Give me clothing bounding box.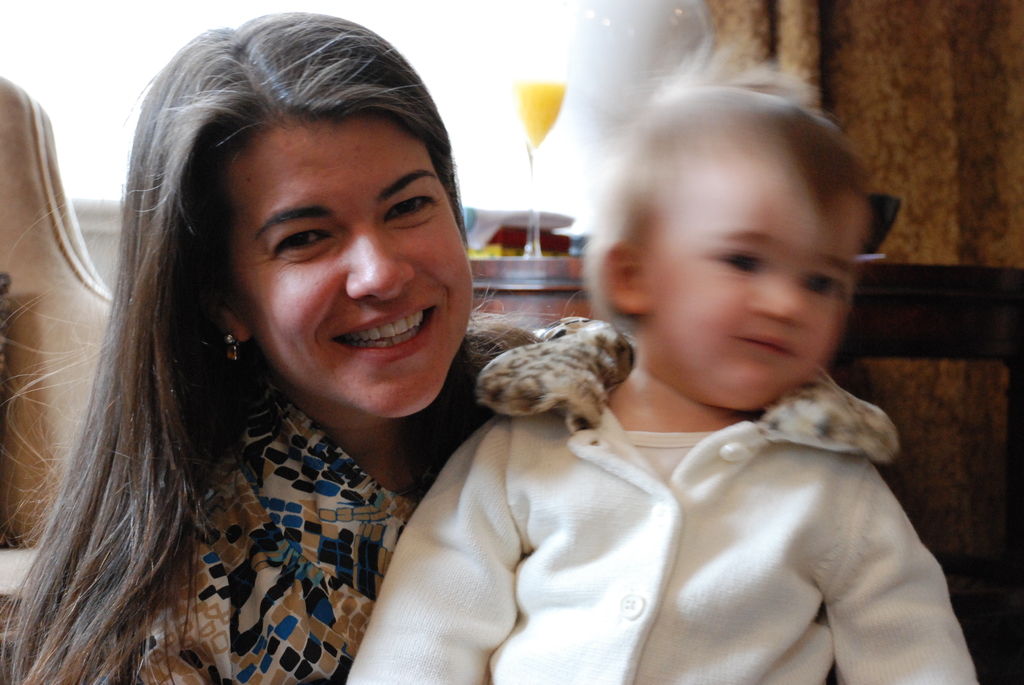
[x1=154, y1=313, x2=576, y2=684].
